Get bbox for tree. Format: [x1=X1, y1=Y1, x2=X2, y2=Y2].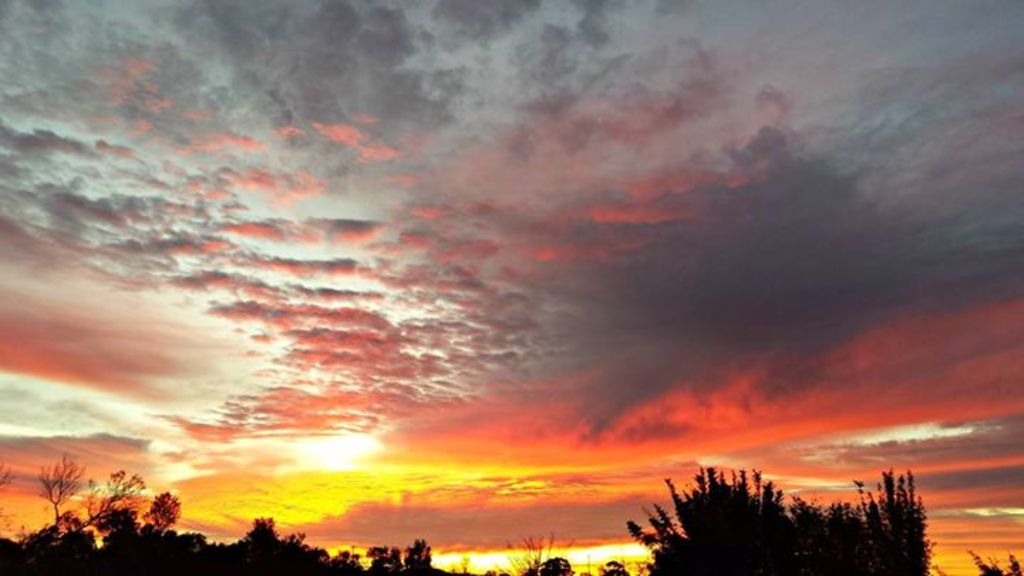
[x1=24, y1=451, x2=81, y2=570].
